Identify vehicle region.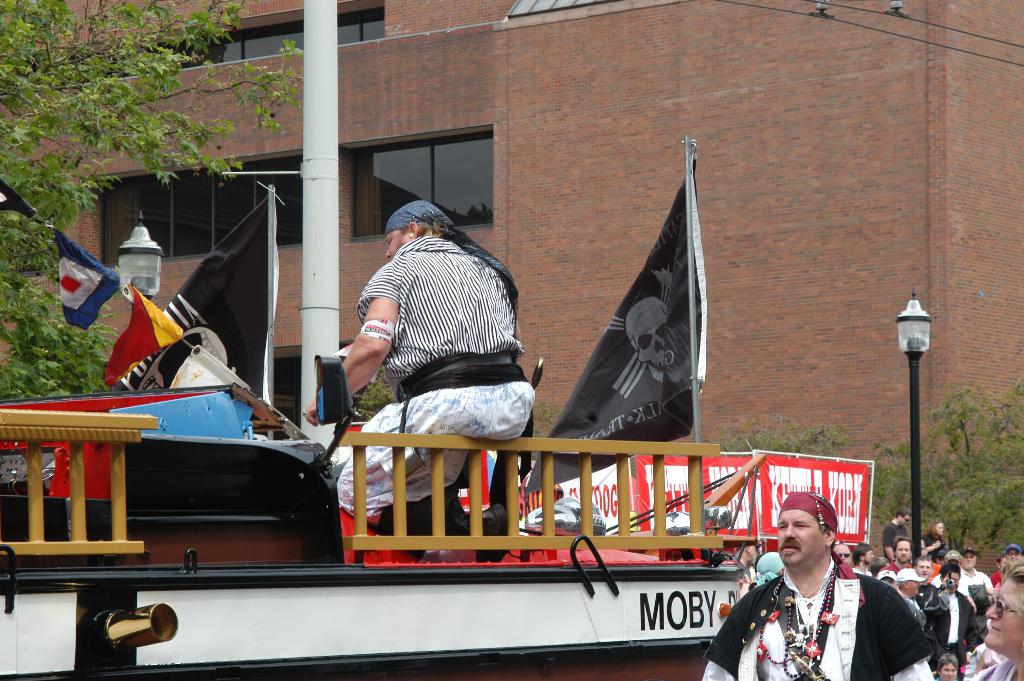
Region: [0, 356, 766, 680].
